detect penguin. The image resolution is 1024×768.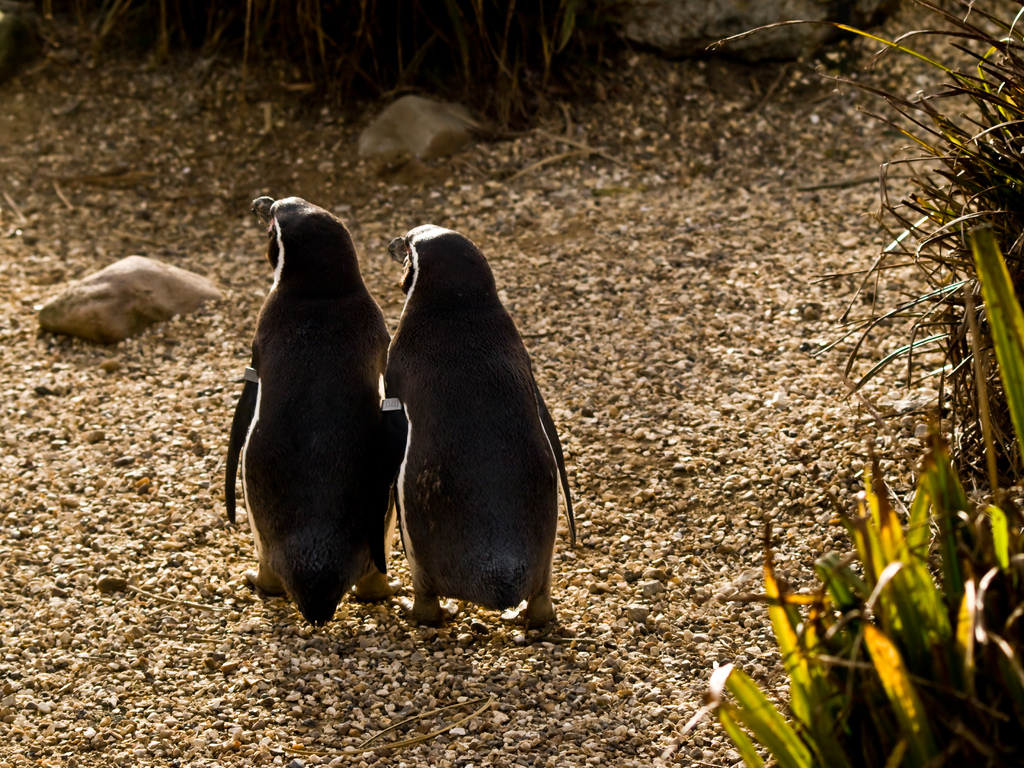
[left=211, top=184, right=405, bottom=631].
